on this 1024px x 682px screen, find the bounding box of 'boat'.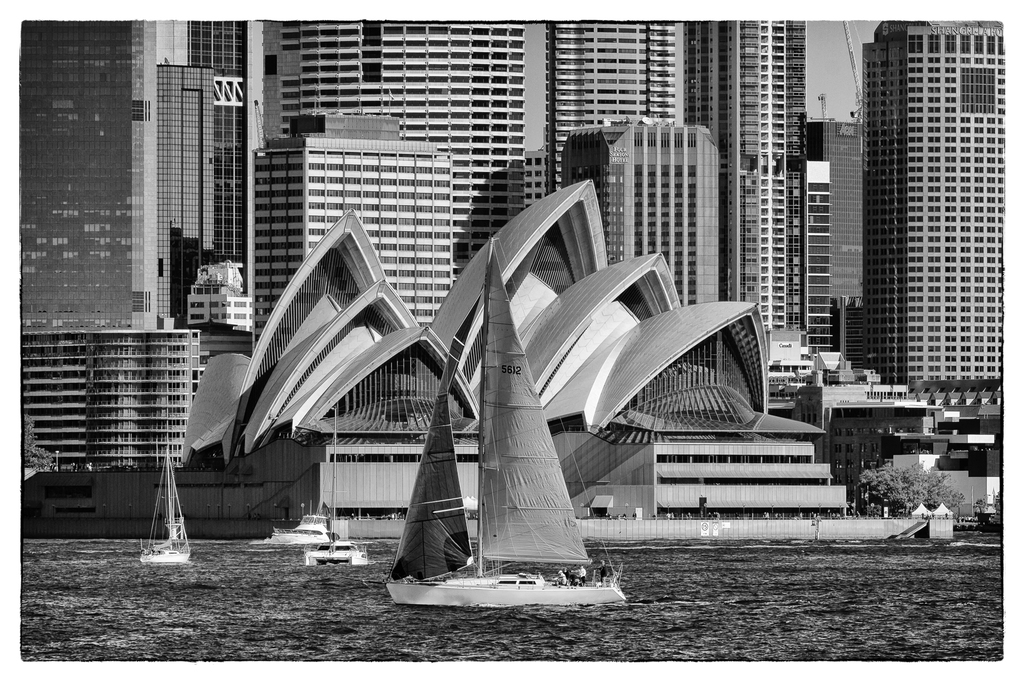
Bounding box: [left=271, top=507, right=328, bottom=549].
